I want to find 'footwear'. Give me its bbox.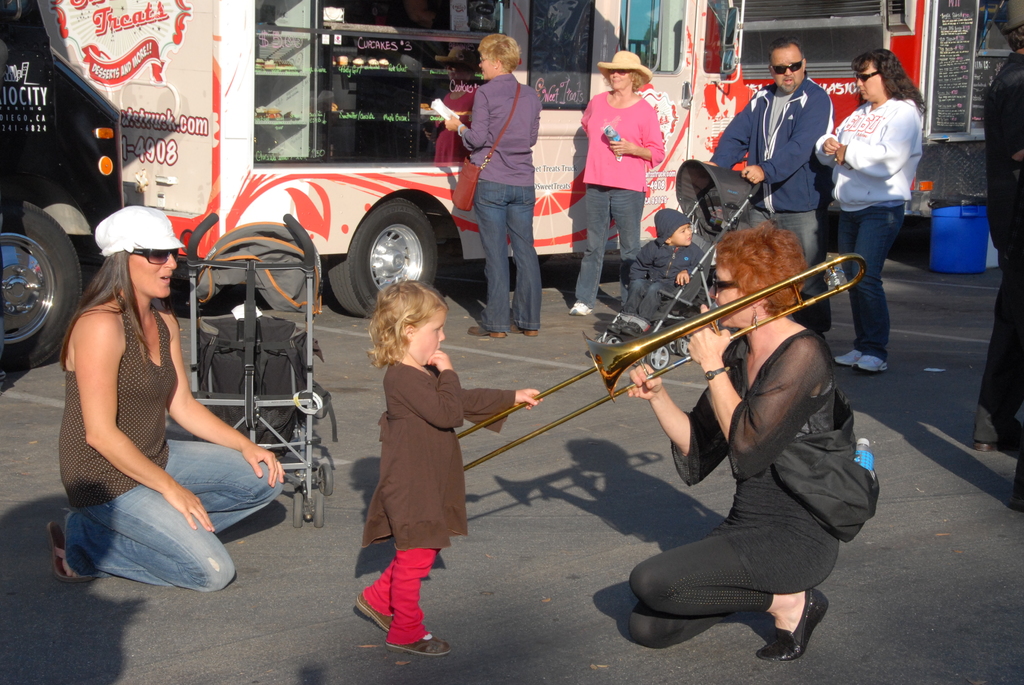
353:588:390:636.
